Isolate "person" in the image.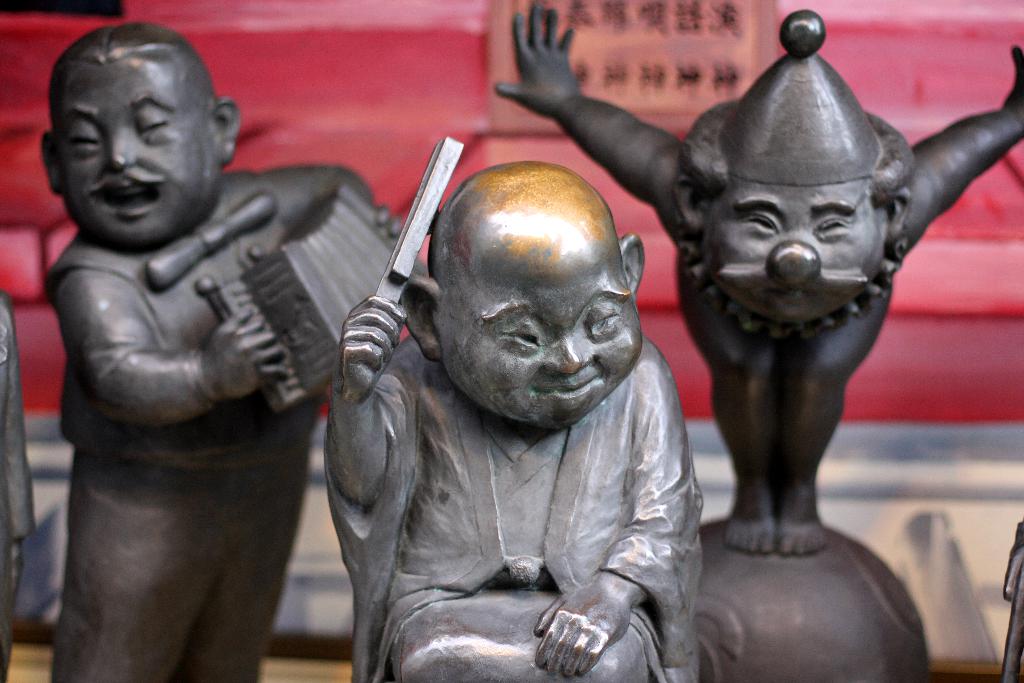
Isolated region: (486, 1, 1021, 550).
